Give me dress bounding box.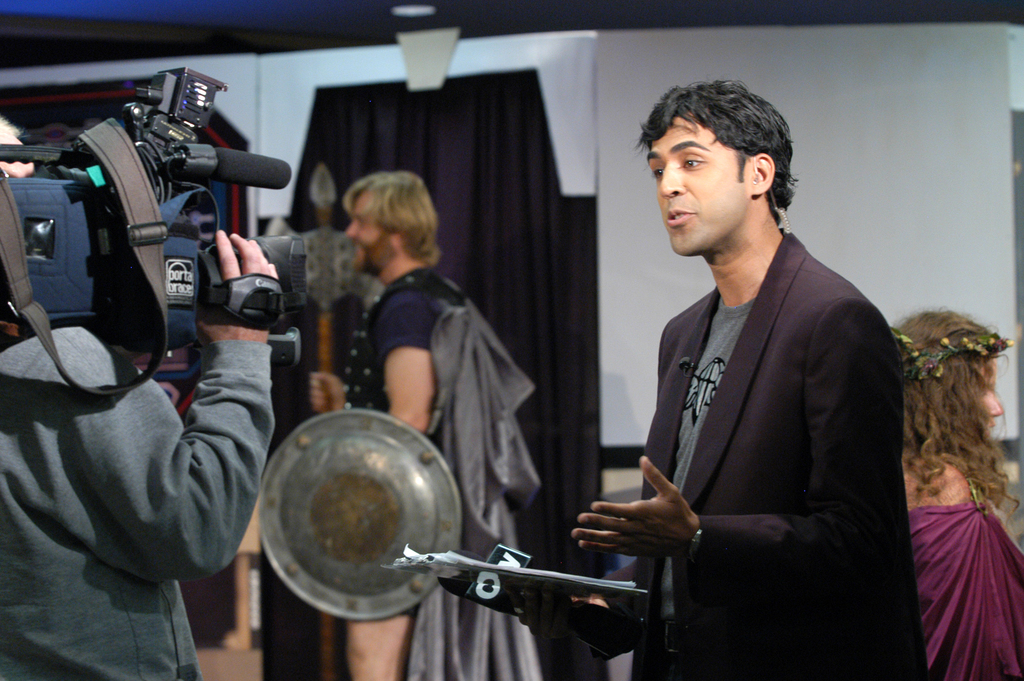
(908, 477, 1023, 680).
